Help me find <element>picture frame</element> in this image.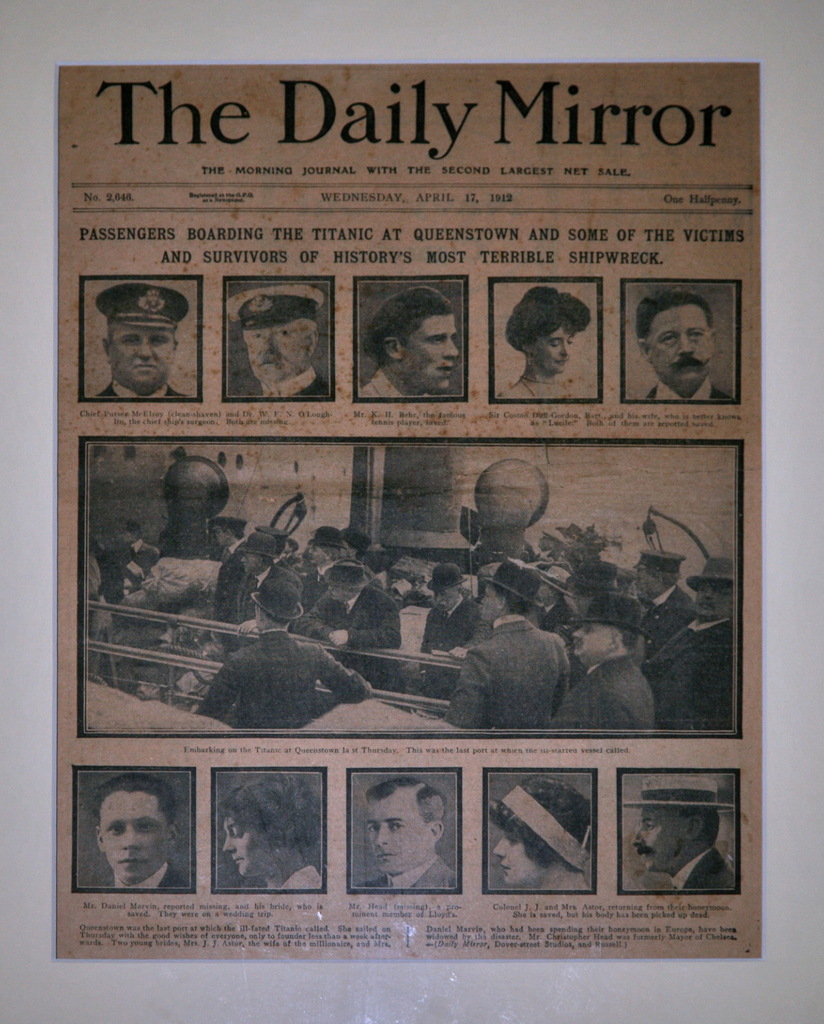
Found it: <box>481,770,600,896</box>.
